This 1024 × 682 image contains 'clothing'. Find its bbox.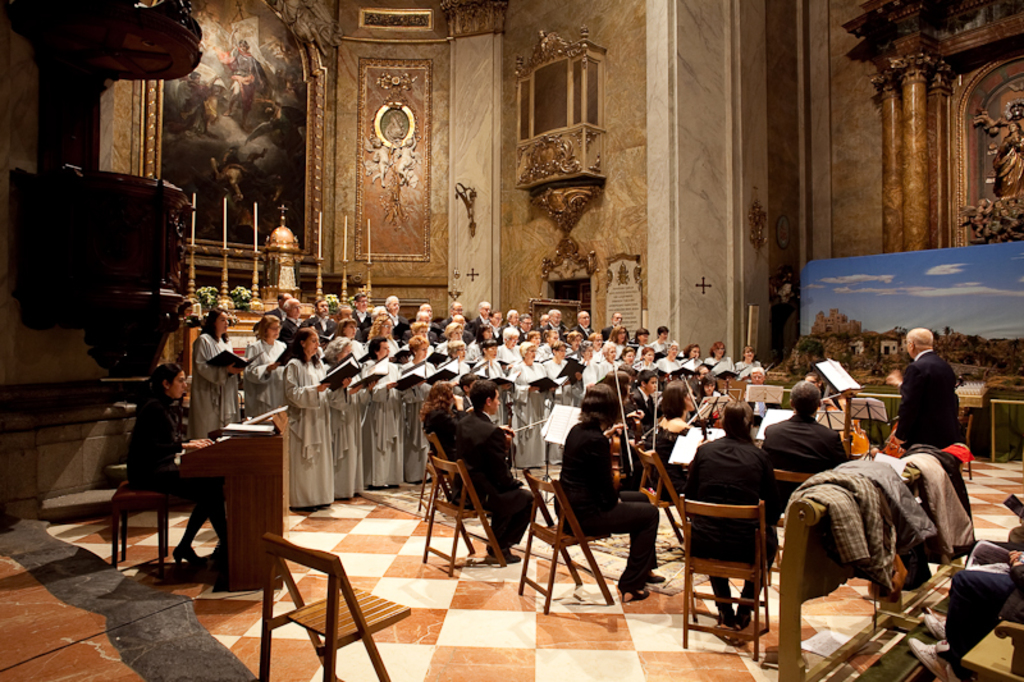
BBox(180, 331, 253, 424).
